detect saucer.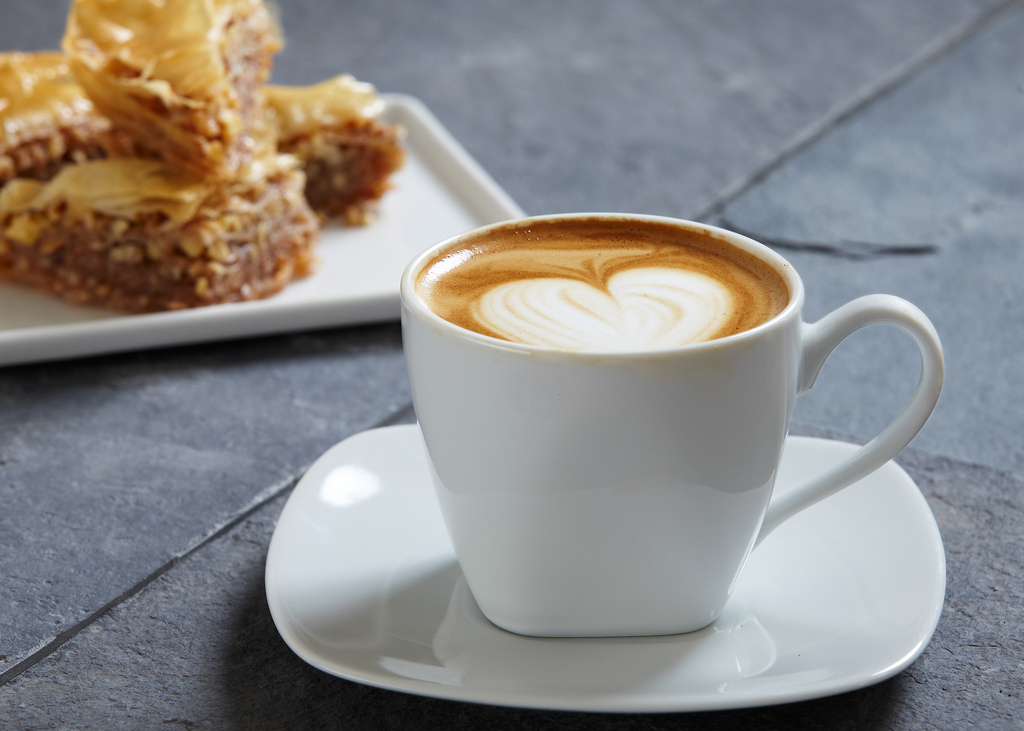
Detected at rect(264, 421, 946, 708).
